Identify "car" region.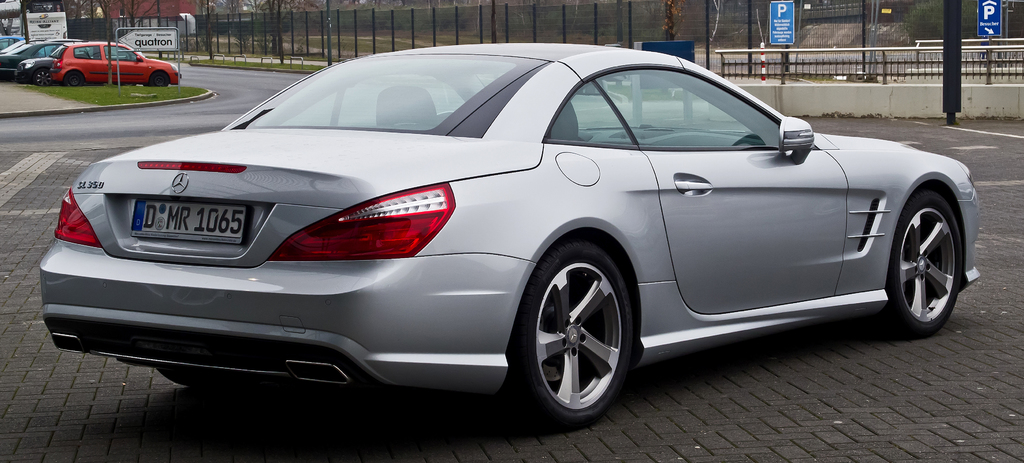
Region: left=47, top=44, right=177, bottom=83.
